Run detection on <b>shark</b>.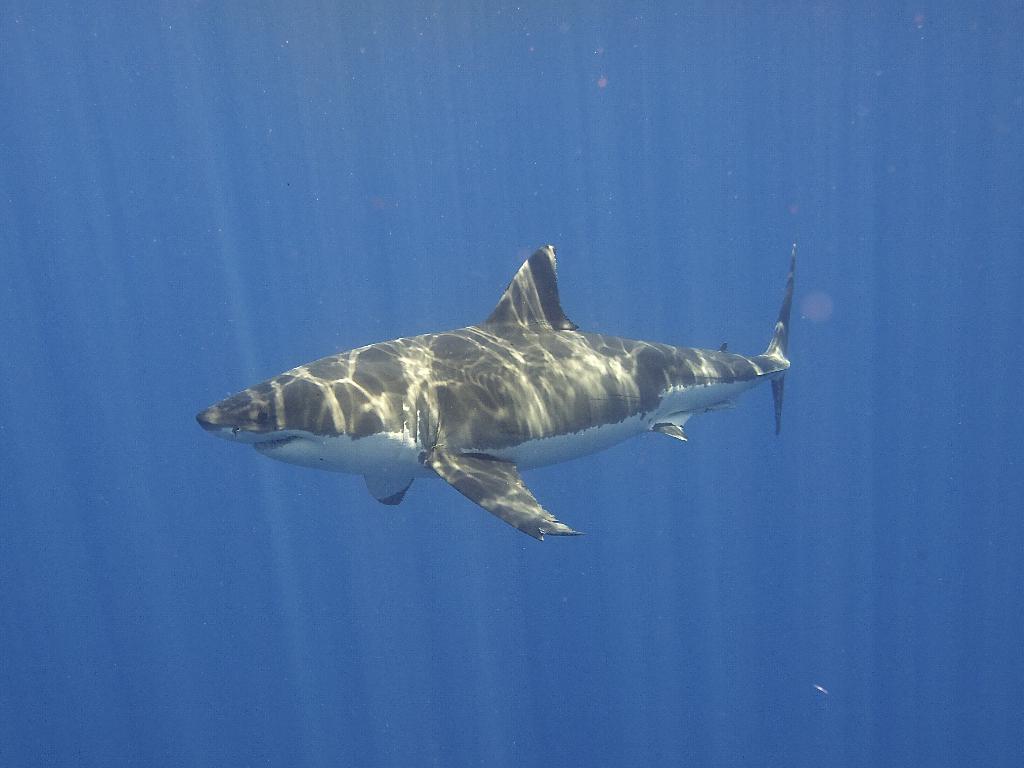
Result: detection(198, 249, 799, 541).
